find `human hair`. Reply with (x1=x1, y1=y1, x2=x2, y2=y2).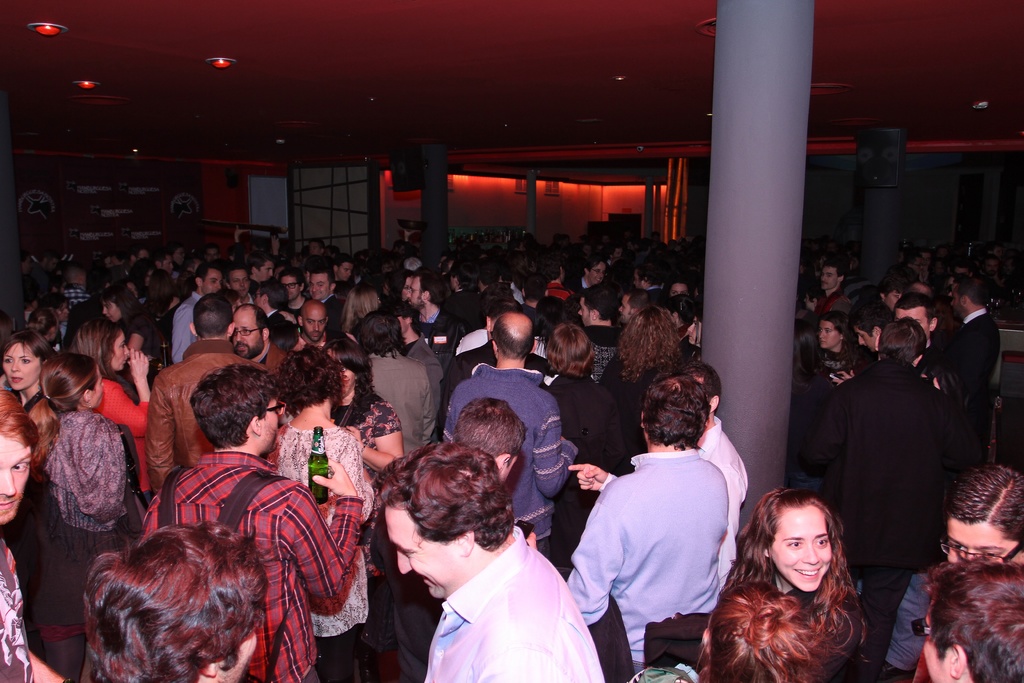
(x1=716, y1=495, x2=879, y2=682).
